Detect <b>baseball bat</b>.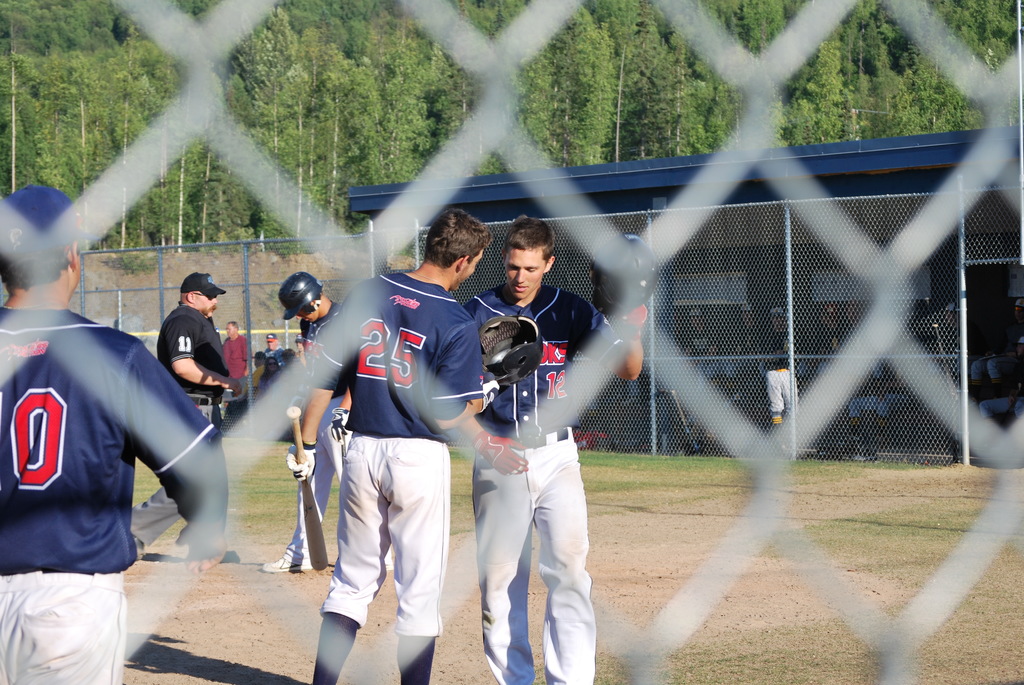
Detected at box(283, 401, 328, 570).
